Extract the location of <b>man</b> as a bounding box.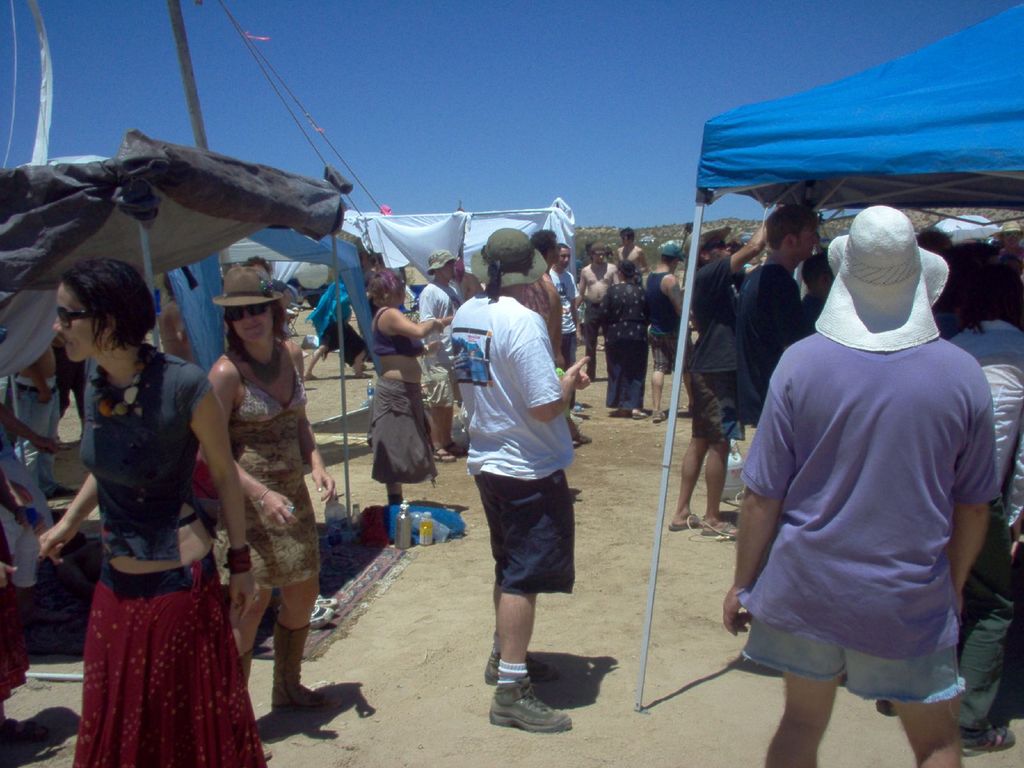
l=454, t=227, r=588, b=729.
